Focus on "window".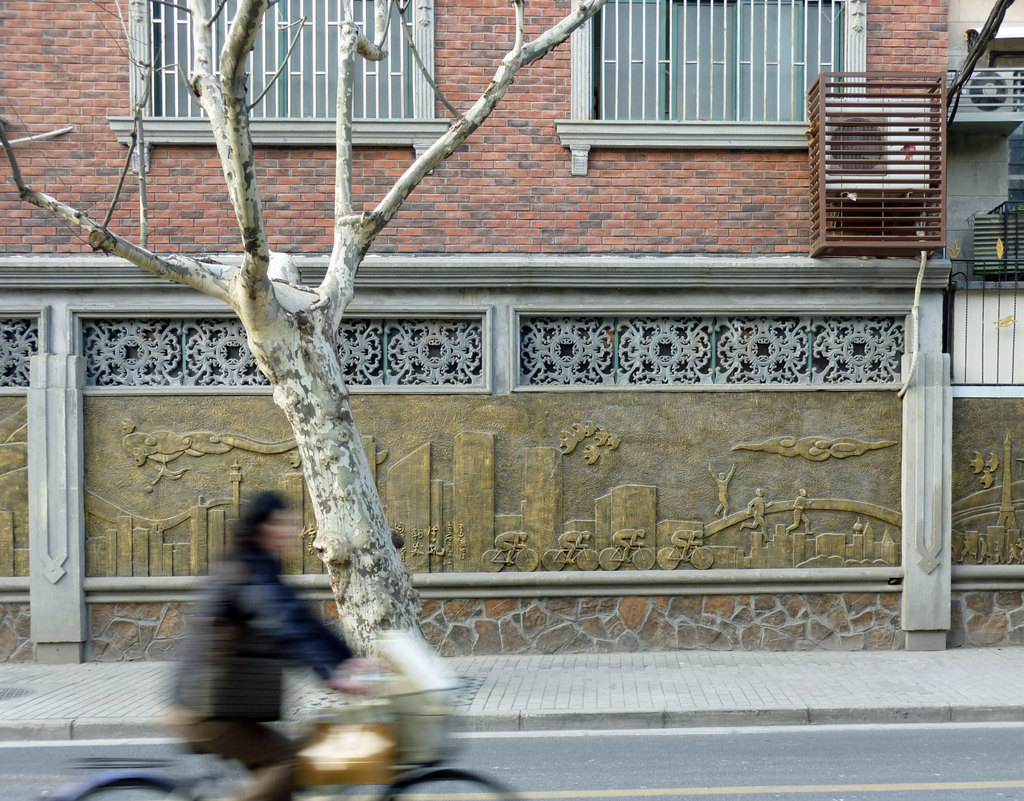
Focused at detection(552, 11, 863, 142).
